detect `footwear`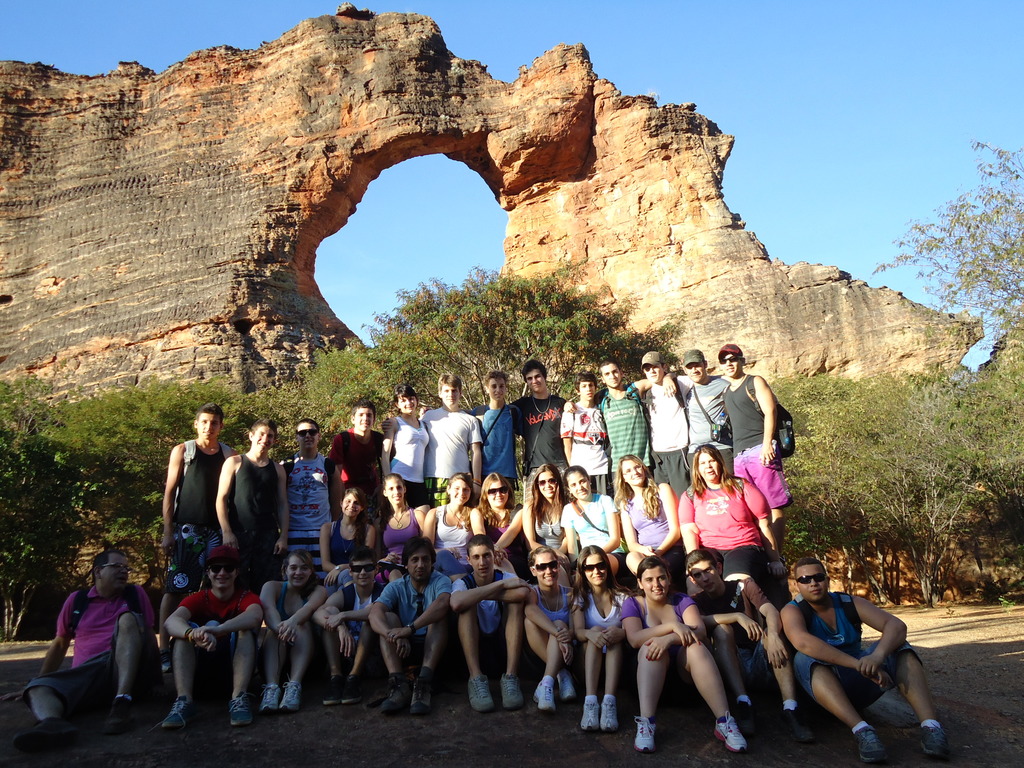
[left=631, top=718, right=655, bottom=751]
